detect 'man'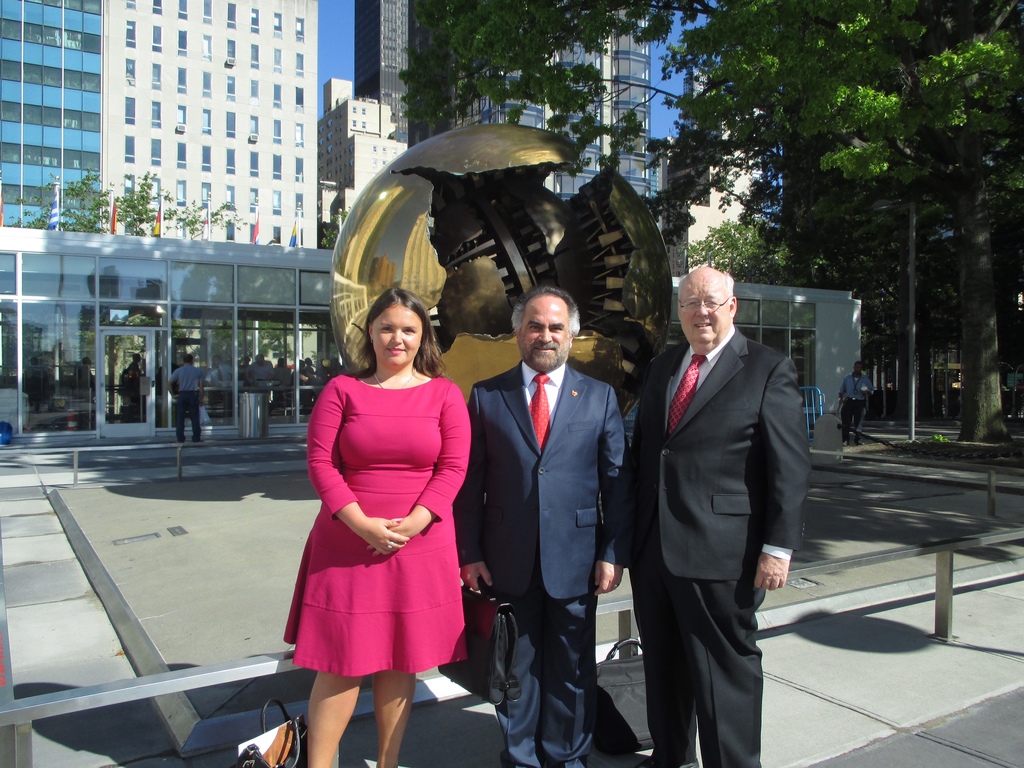
region(210, 356, 232, 381)
